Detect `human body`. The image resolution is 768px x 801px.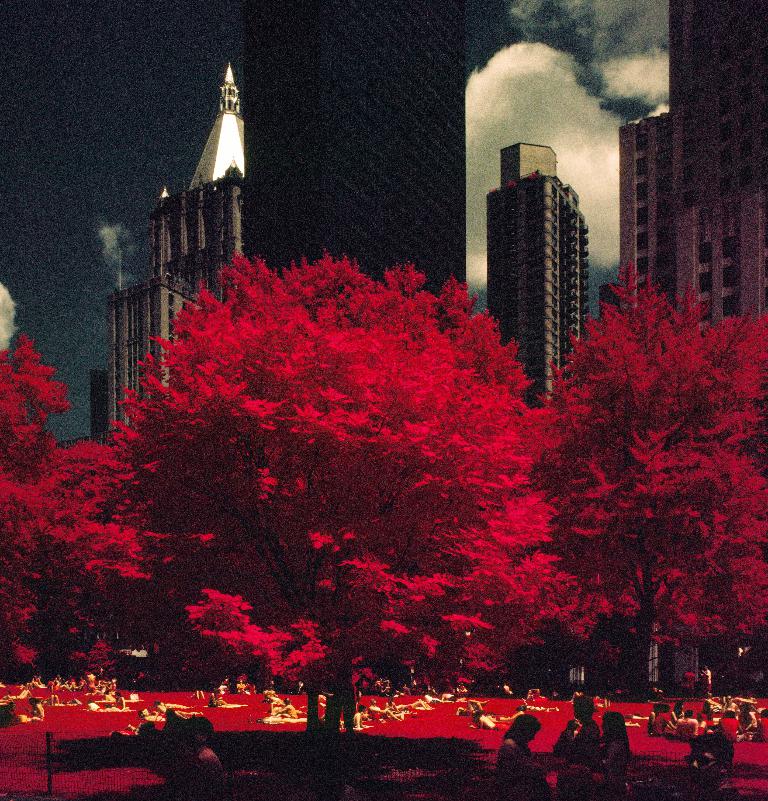
(left=596, top=736, right=628, bottom=800).
